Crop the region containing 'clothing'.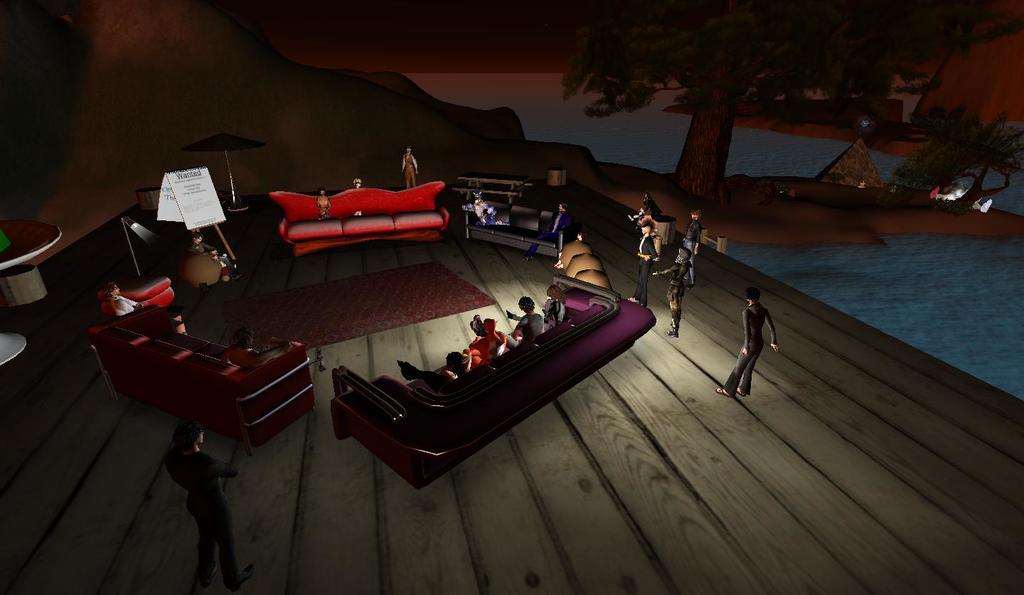
Crop region: box=[720, 303, 779, 396].
